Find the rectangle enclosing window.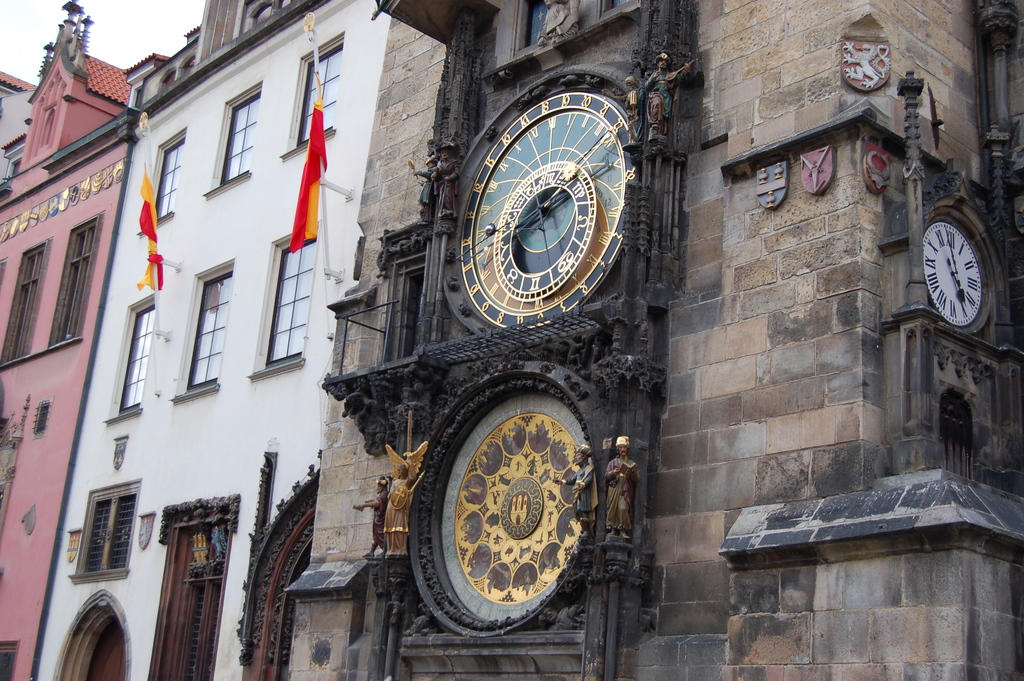
pyautogui.locateOnScreen(0, 240, 50, 366).
